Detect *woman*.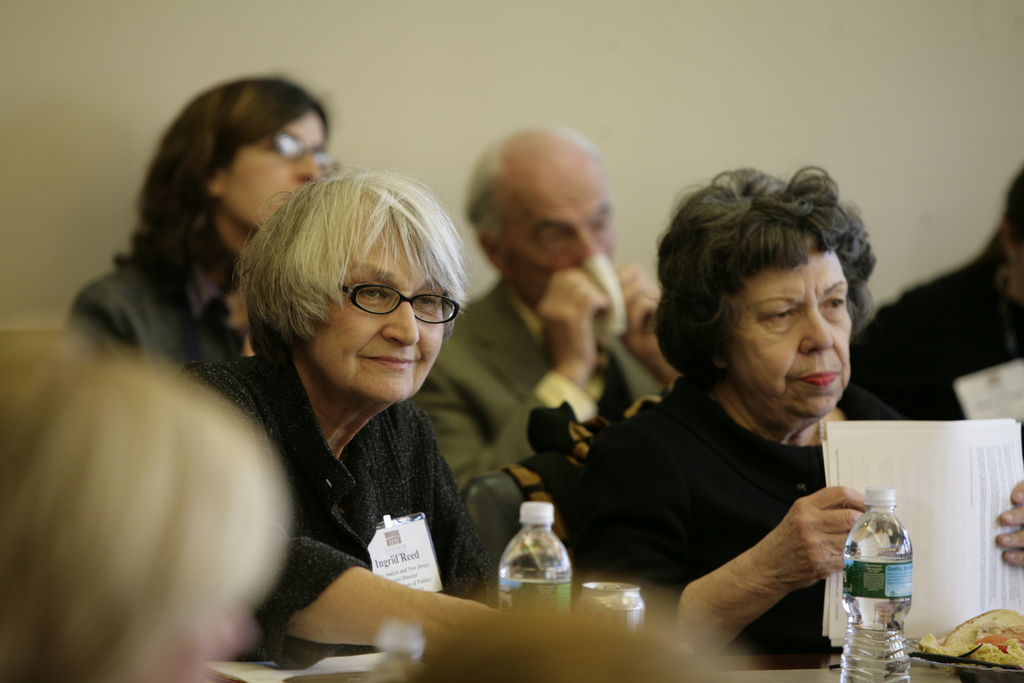
Detected at Rect(557, 168, 1023, 672).
